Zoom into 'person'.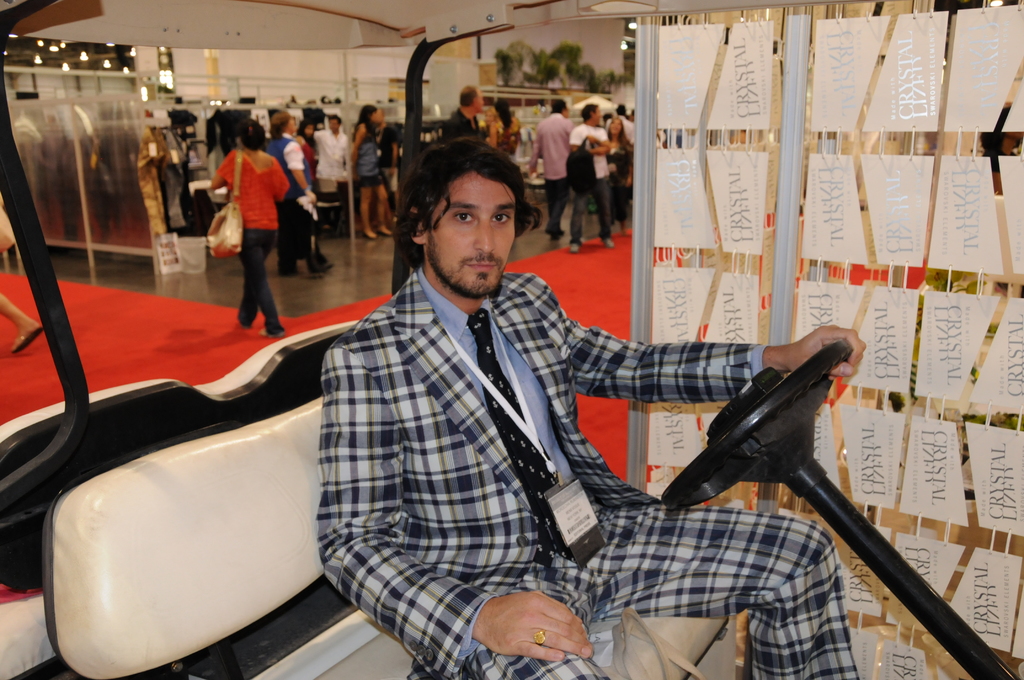
Zoom target: (346,109,389,245).
